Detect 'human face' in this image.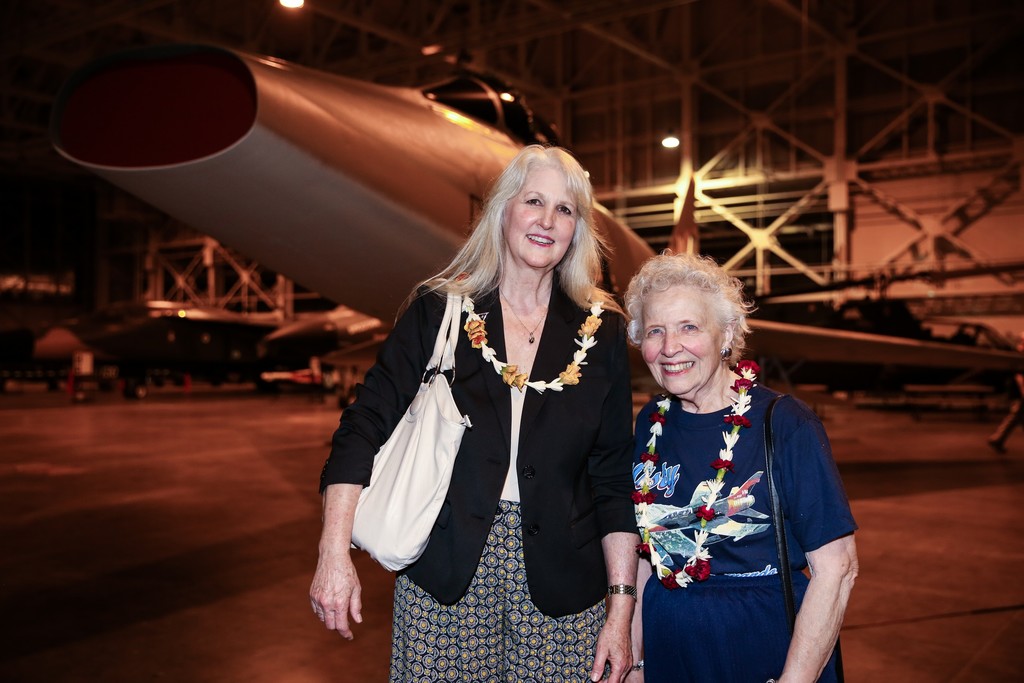
Detection: crop(637, 288, 729, 398).
